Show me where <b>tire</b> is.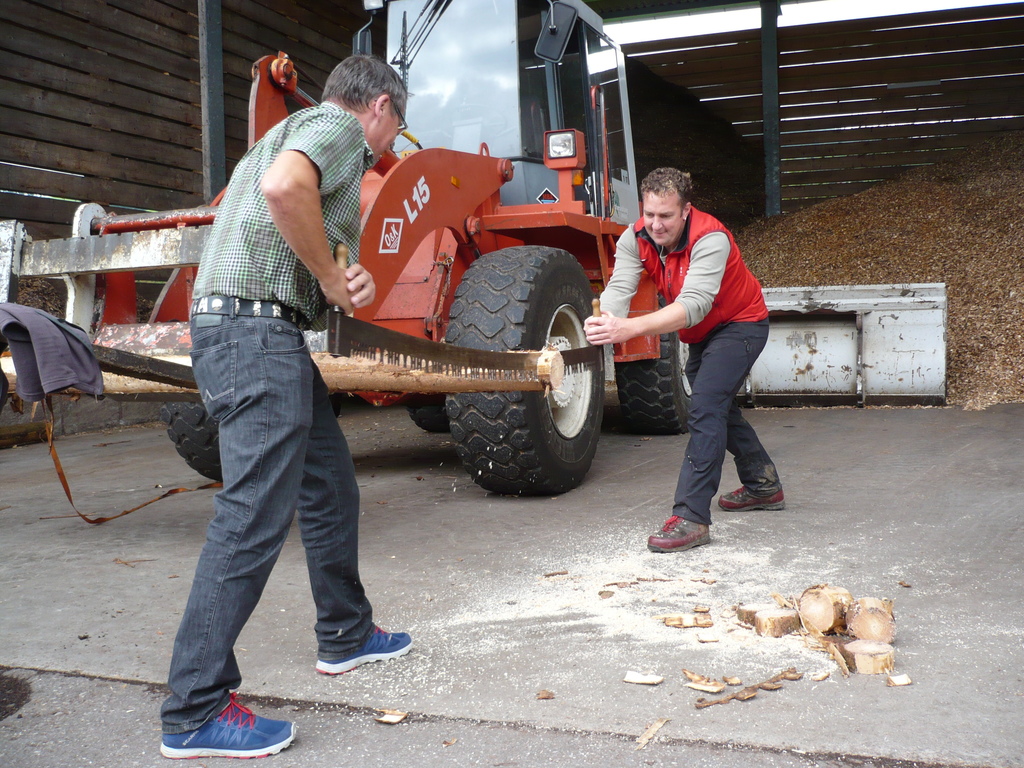
<b>tire</b> is at <region>160, 397, 226, 486</region>.
